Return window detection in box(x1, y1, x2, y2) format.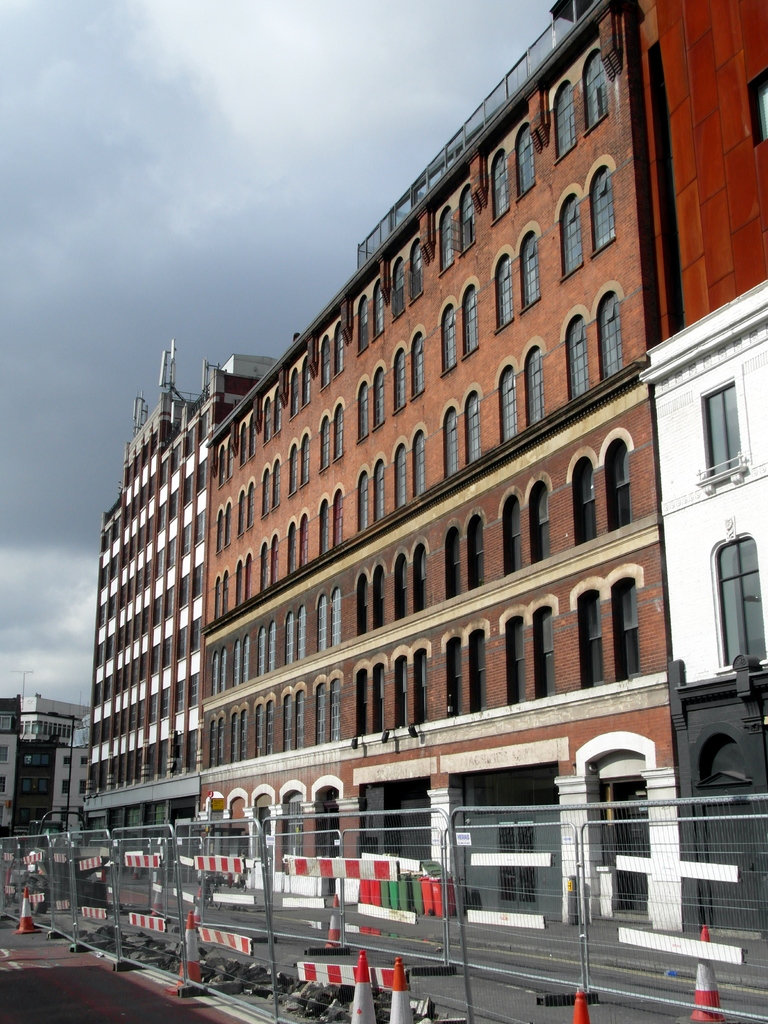
box(293, 685, 303, 750).
